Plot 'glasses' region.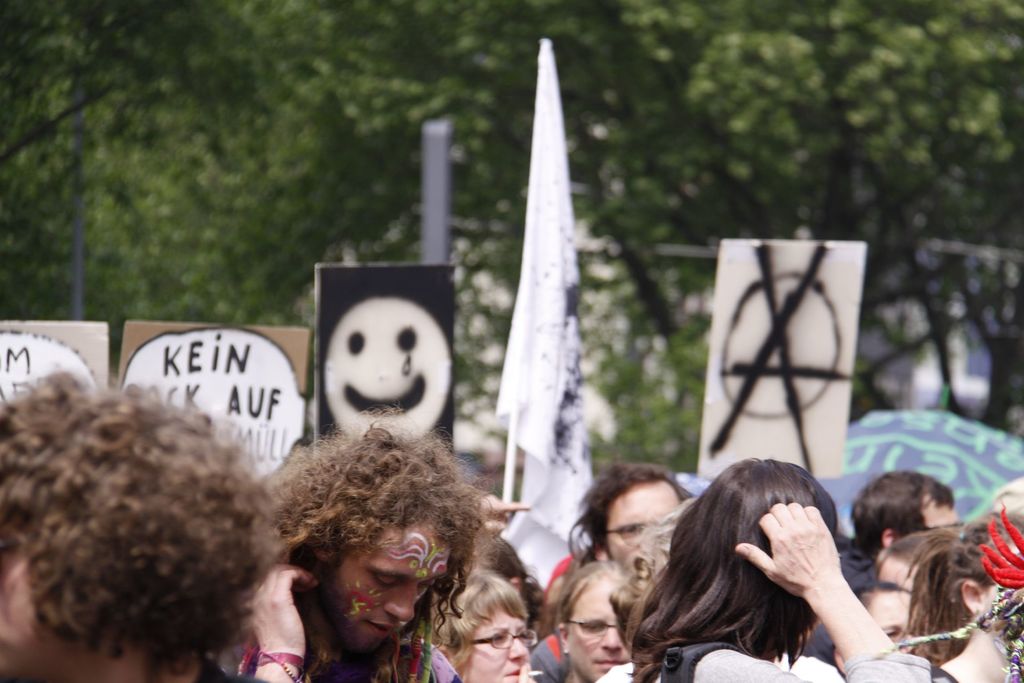
Plotted at (x1=568, y1=616, x2=623, y2=633).
